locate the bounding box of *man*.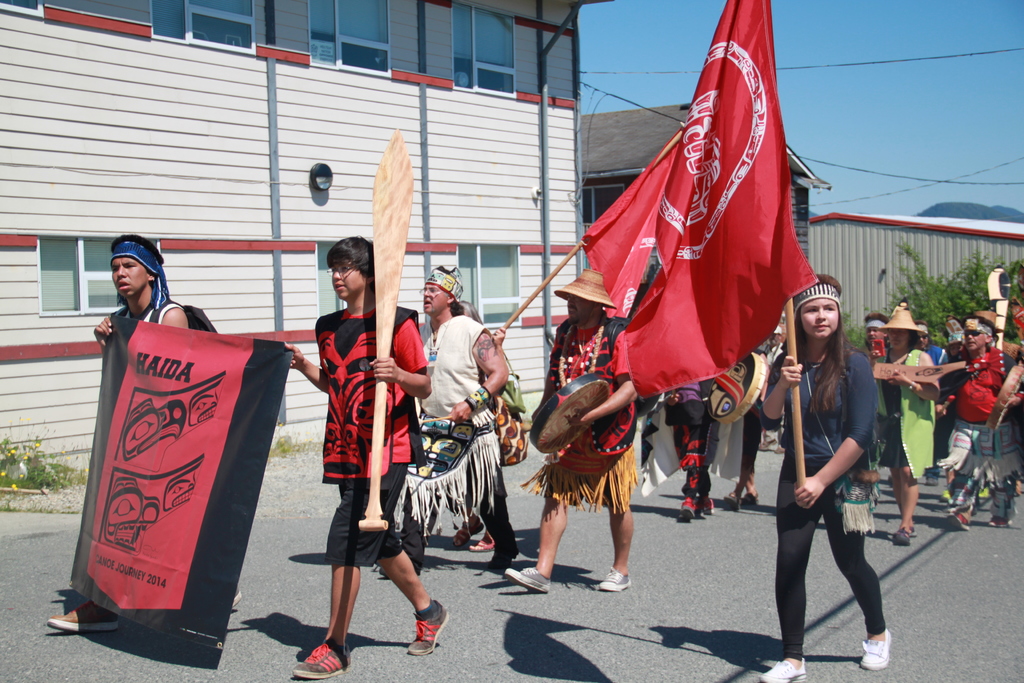
Bounding box: (942, 318, 1023, 536).
